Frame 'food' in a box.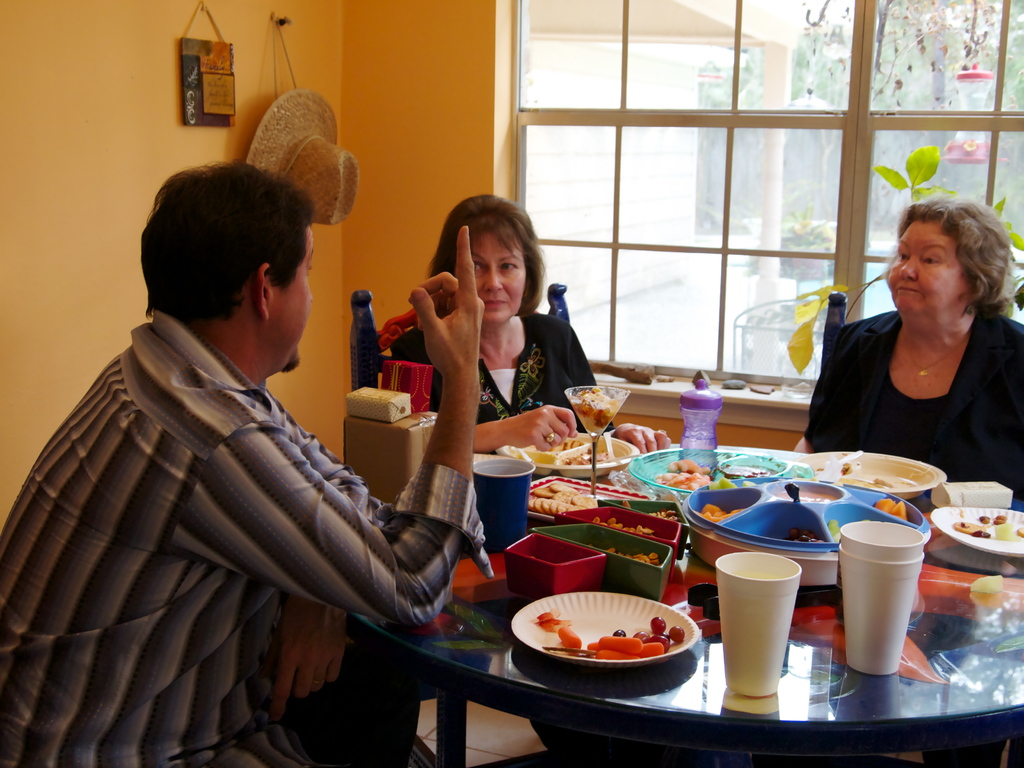
[left=951, top=513, right=1023, bottom=541].
